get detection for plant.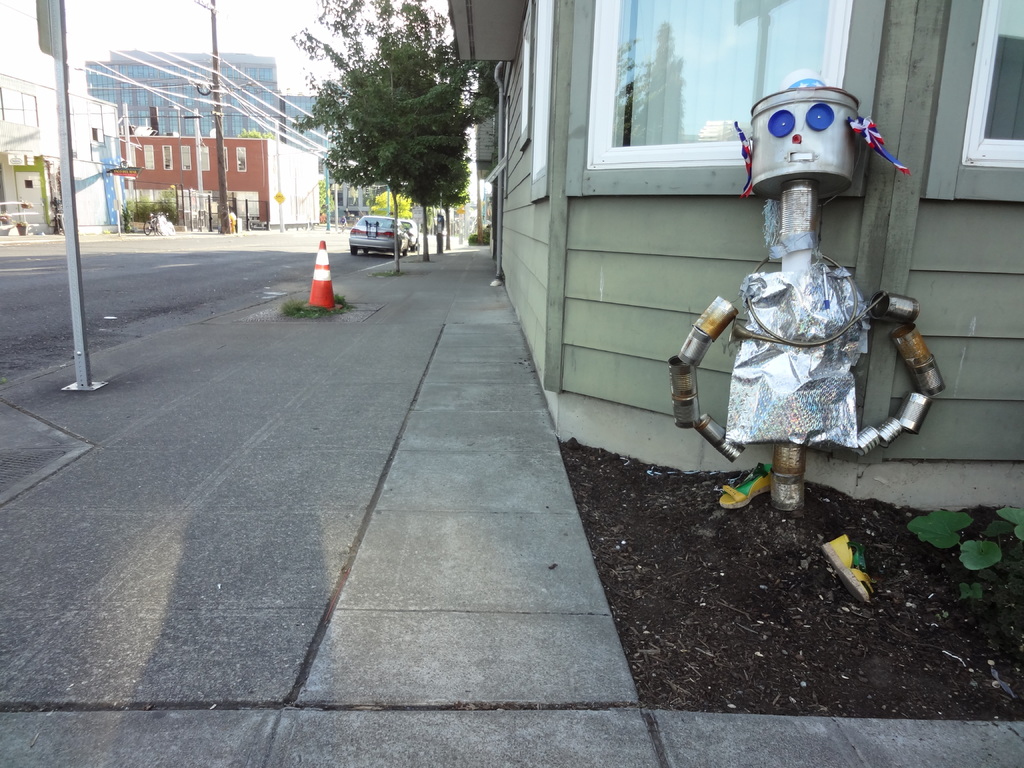
Detection: Rect(318, 173, 341, 222).
